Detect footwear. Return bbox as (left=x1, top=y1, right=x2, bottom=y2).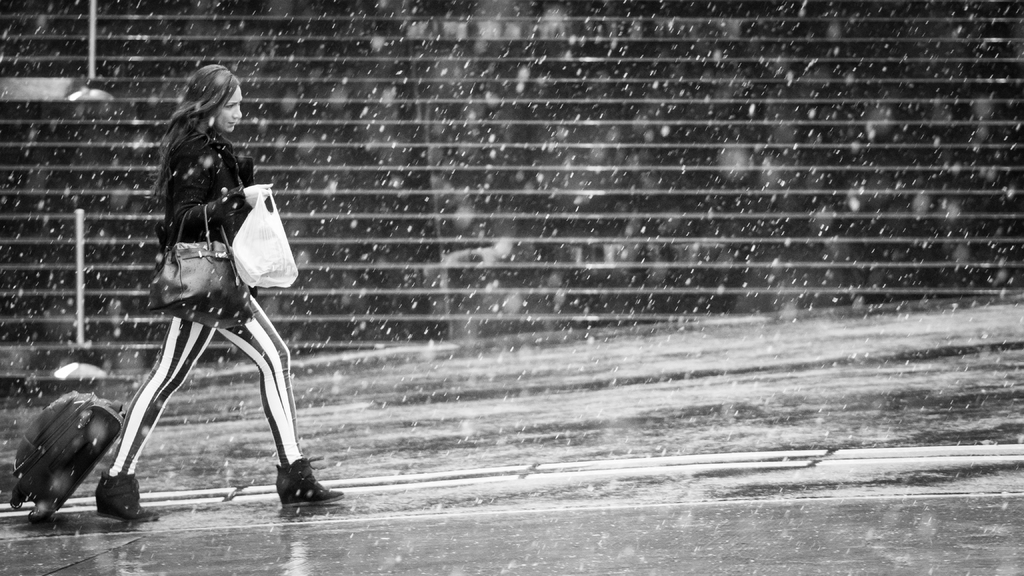
(left=94, top=472, right=162, bottom=527).
